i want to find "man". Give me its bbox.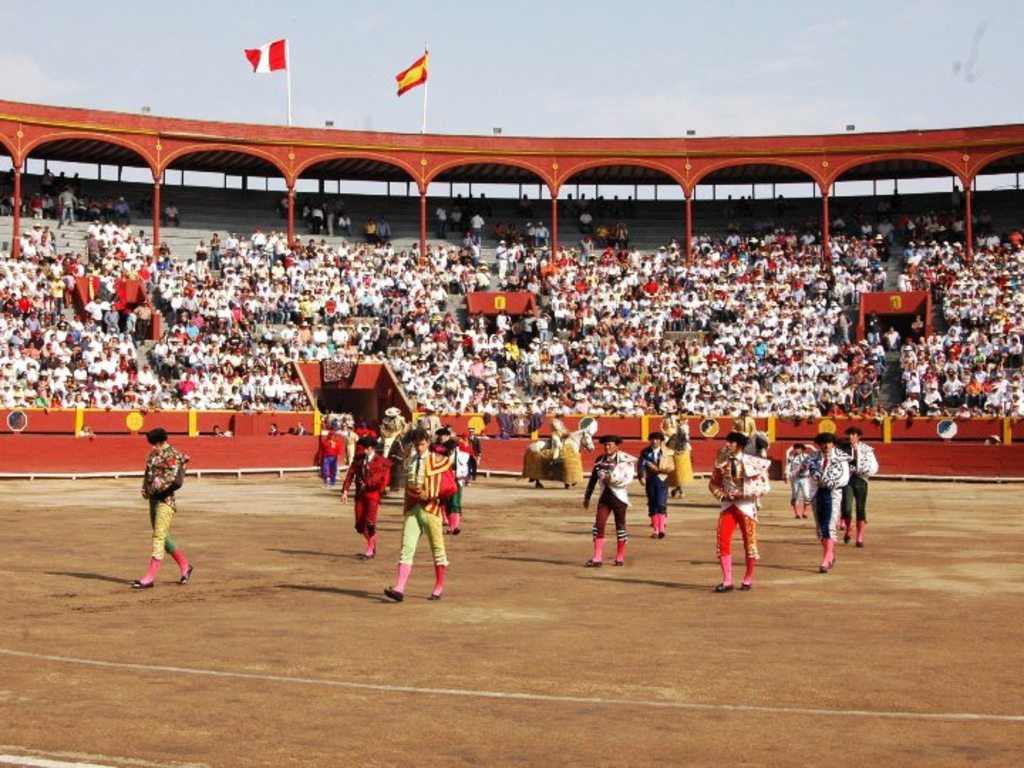
[792,427,846,569].
